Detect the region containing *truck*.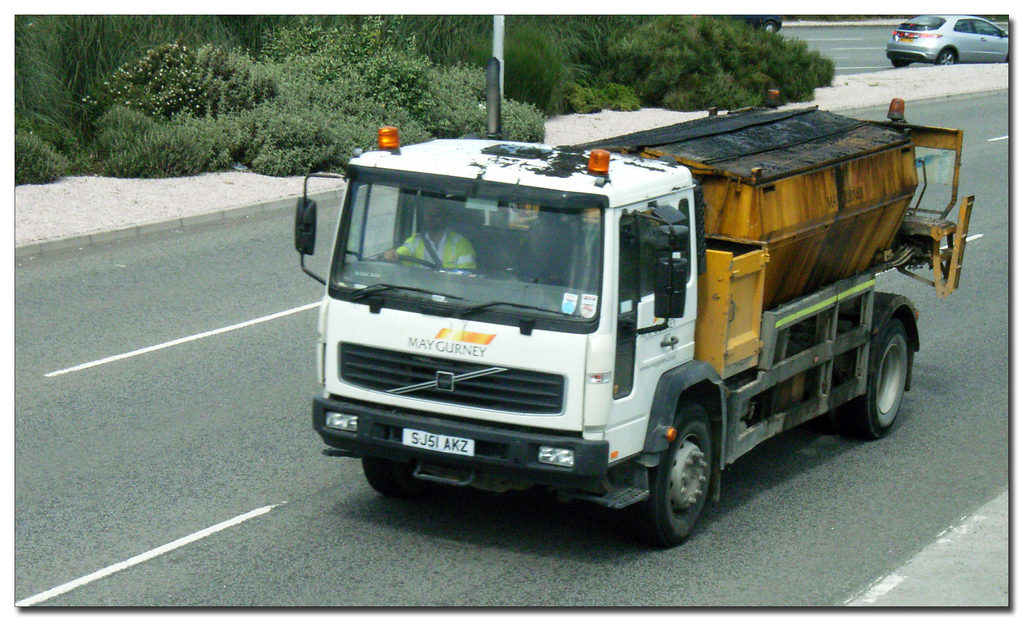
(303, 106, 953, 554).
